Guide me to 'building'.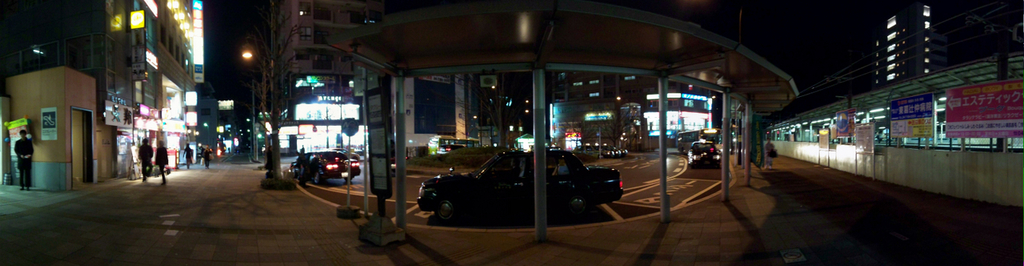
Guidance: {"left": 390, "top": 73, "right": 476, "bottom": 151}.
